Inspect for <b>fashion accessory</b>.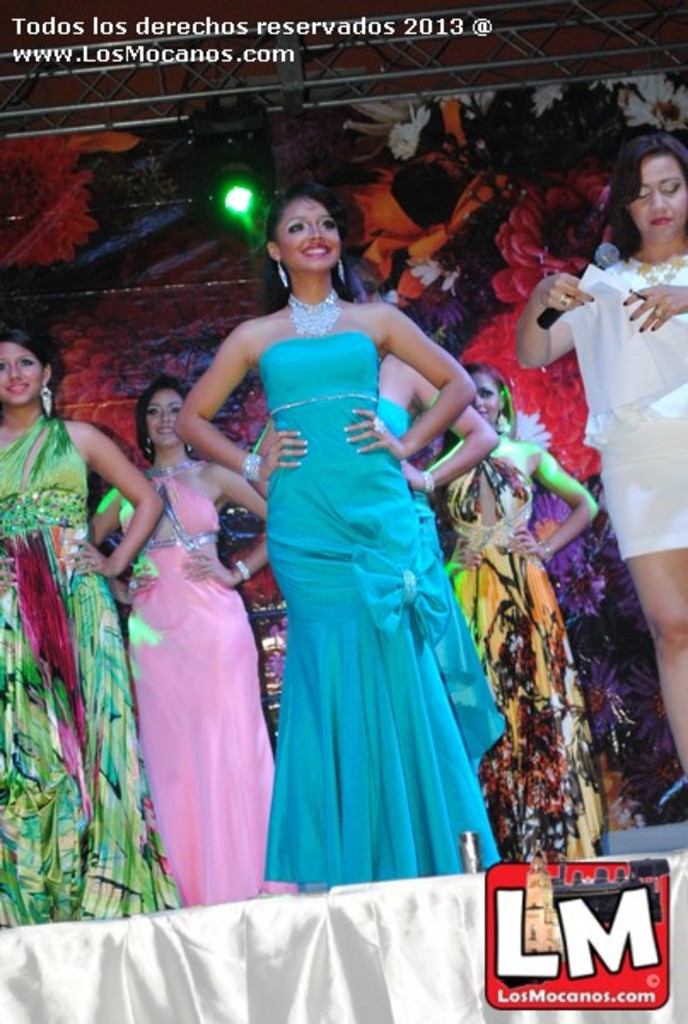
Inspection: bbox(372, 416, 384, 432).
